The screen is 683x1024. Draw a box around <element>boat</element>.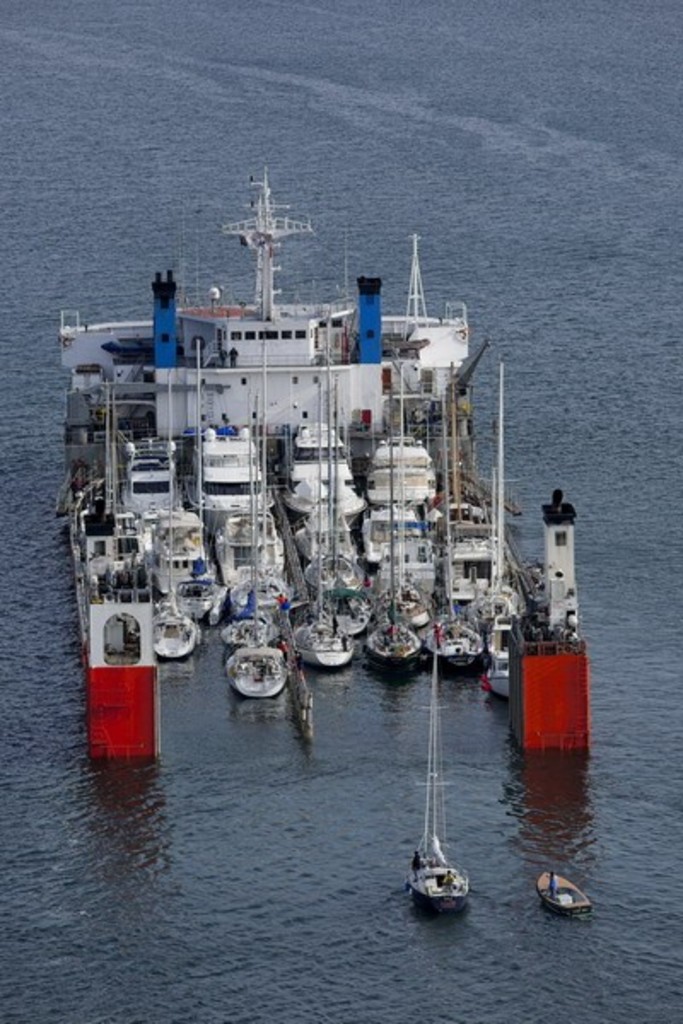
left=113, top=437, right=193, bottom=529.
